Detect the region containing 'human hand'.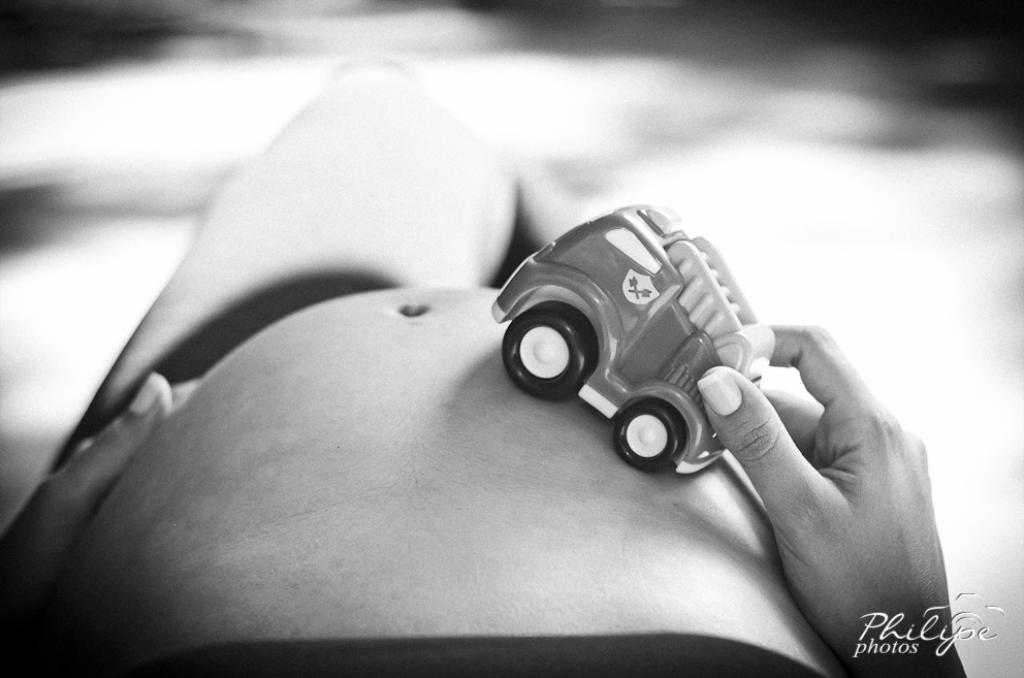
(692,327,955,650).
